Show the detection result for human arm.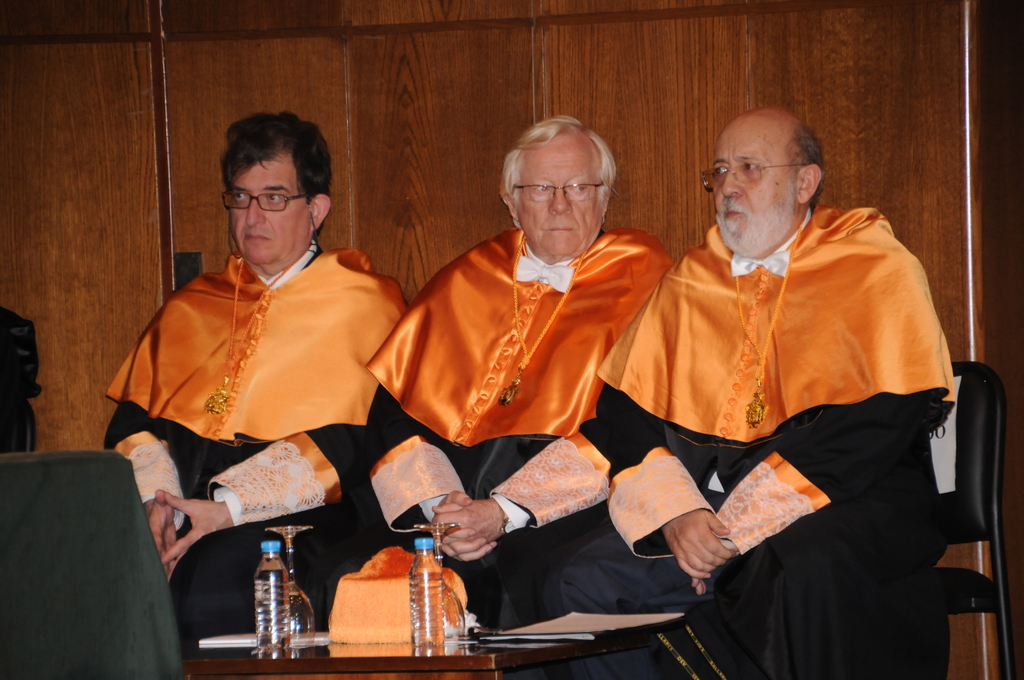
left=710, top=325, right=947, bottom=629.
